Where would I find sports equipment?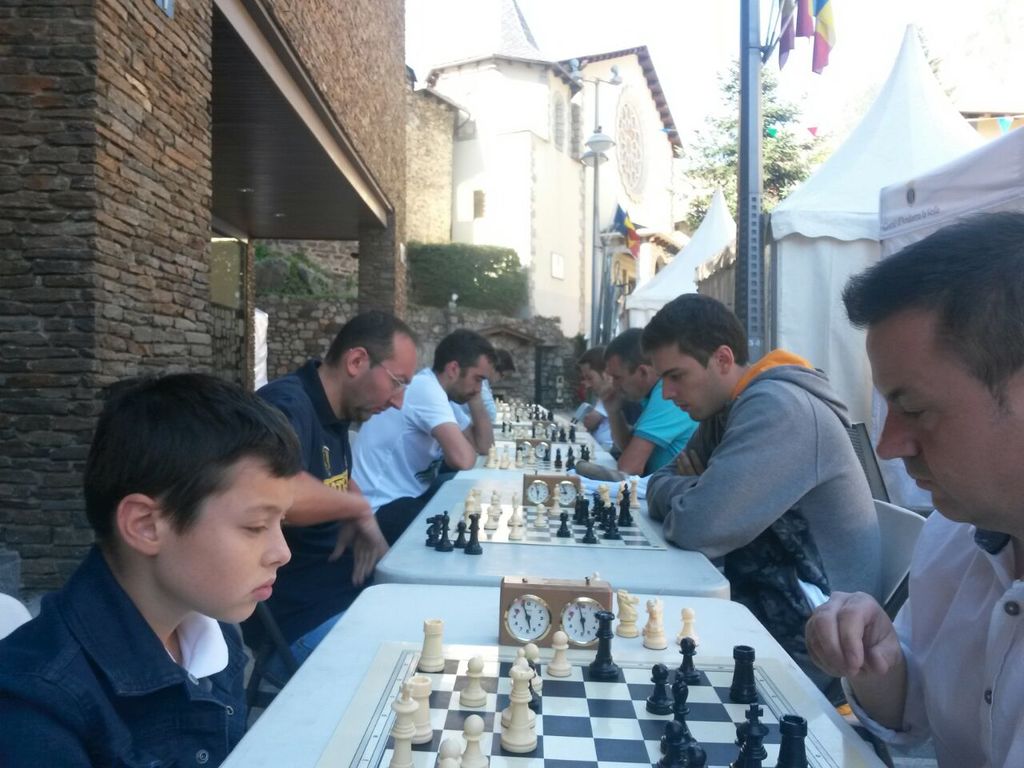
At Rect(678, 614, 702, 648).
